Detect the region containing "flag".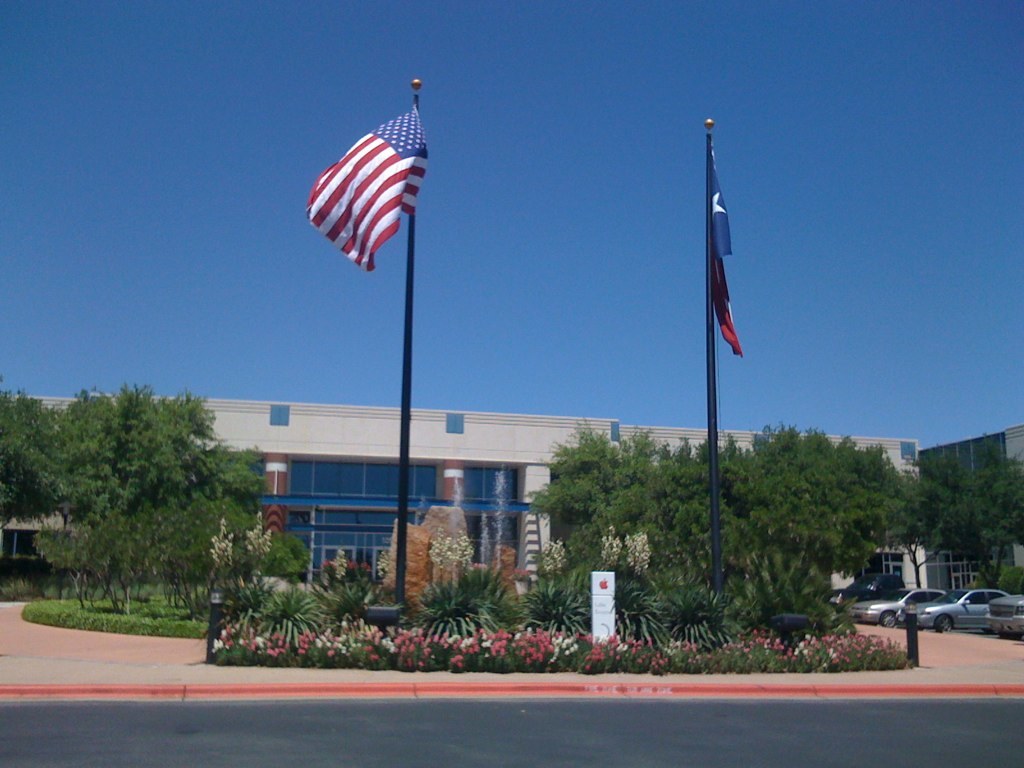
detection(306, 84, 438, 275).
